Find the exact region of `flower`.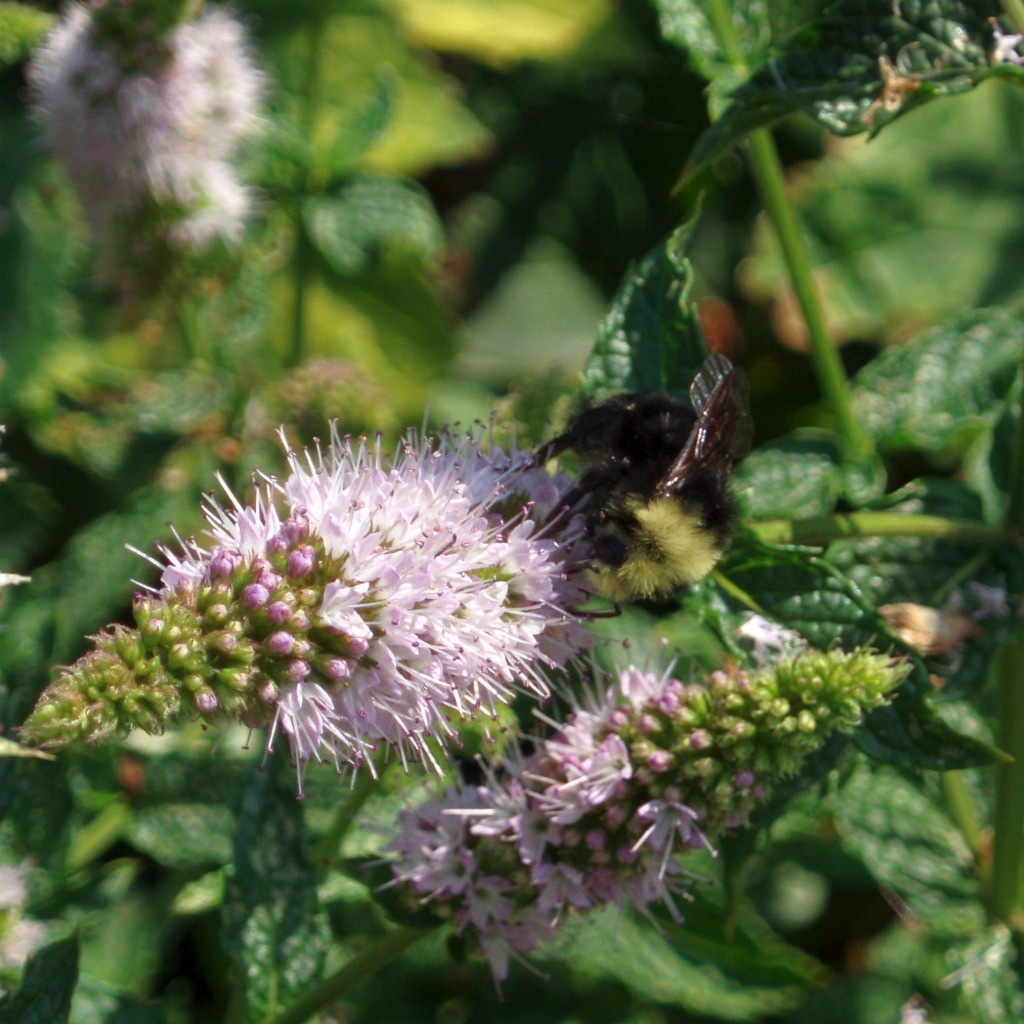
Exact region: left=16, top=406, right=609, bottom=773.
